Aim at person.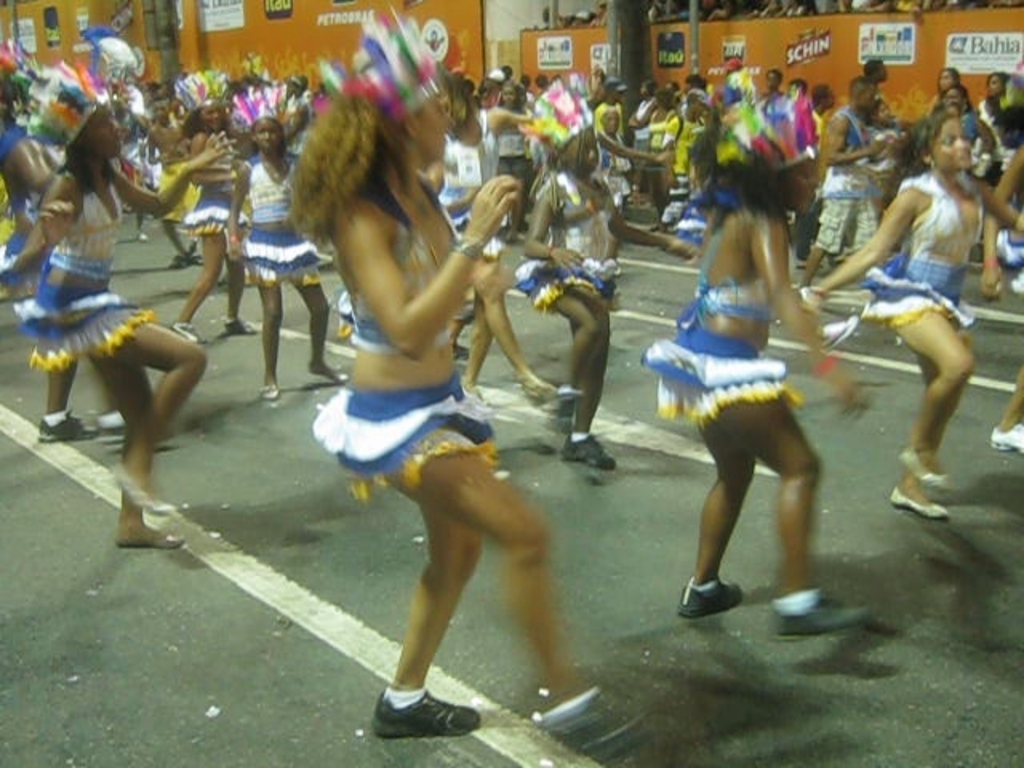
Aimed at l=173, t=109, r=258, b=350.
